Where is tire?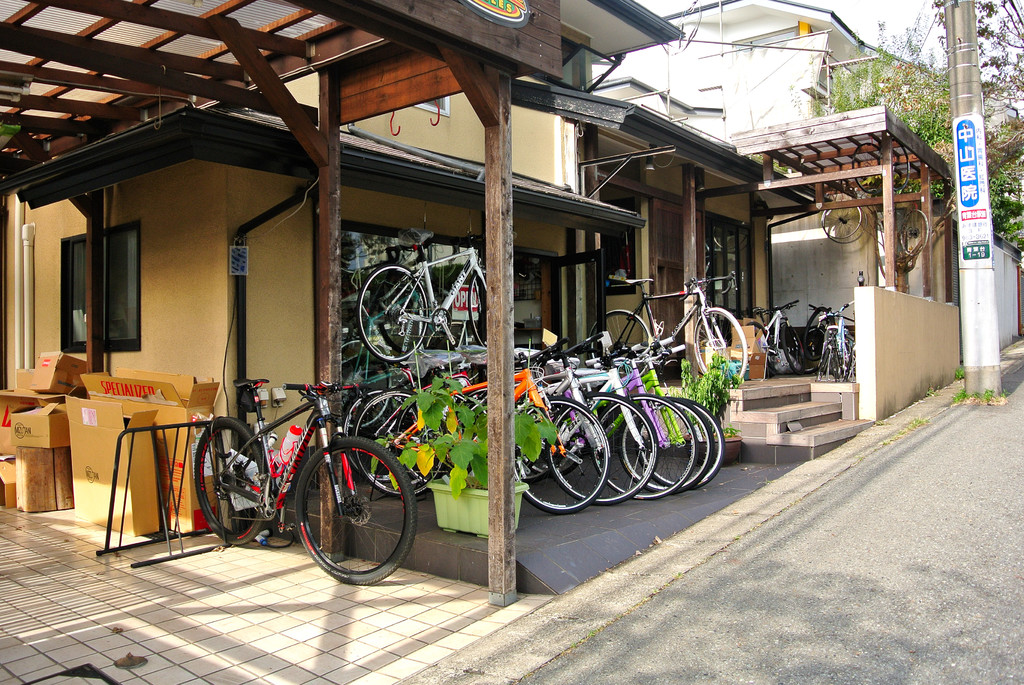
select_region(358, 262, 429, 366).
